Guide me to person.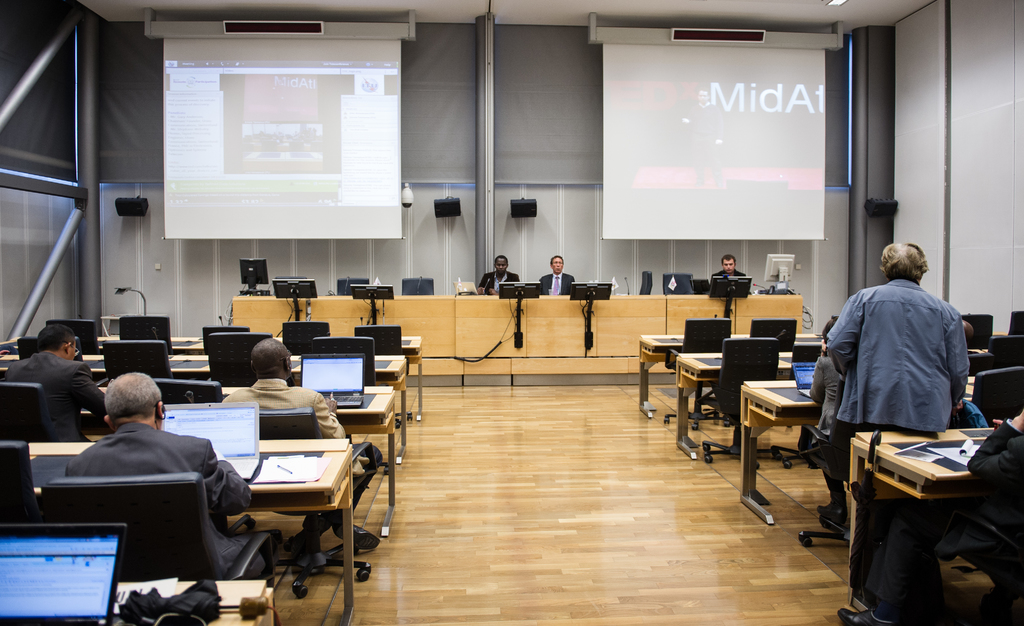
Guidance: {"left": 709, "top": 254, "right": 749, "bottom": 277}.
